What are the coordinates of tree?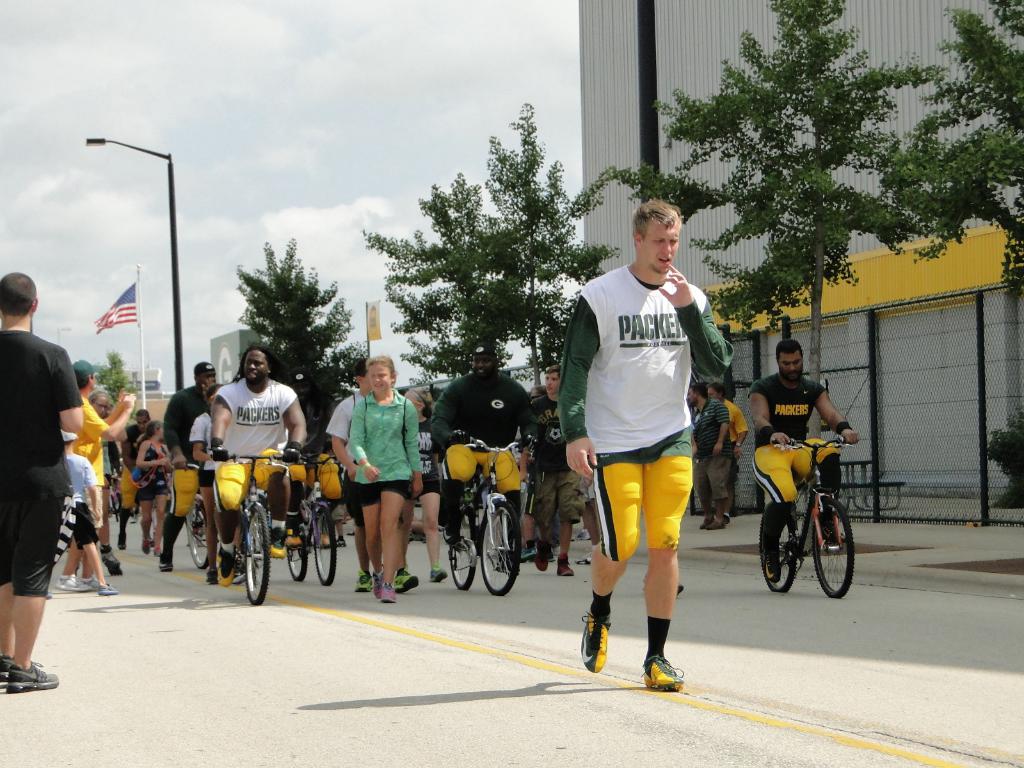
<region>877, 0, 1023, 302</region>.
